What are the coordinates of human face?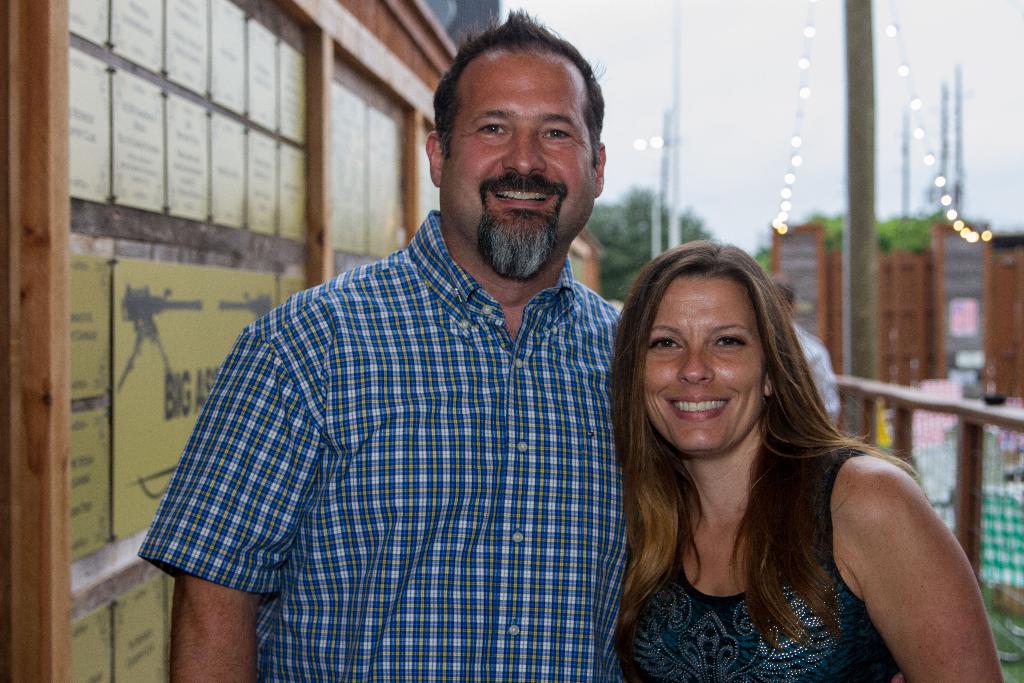
{"left": 644, "top": 273, "right": 767, "bottom": 449}.
